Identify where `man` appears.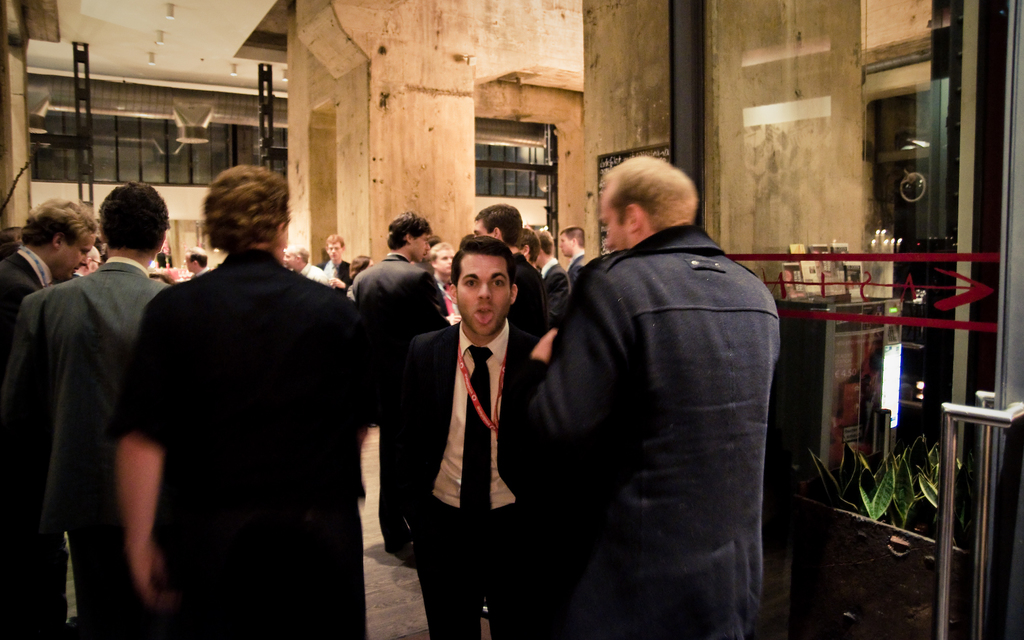
Appears at 376 230 541 639.
